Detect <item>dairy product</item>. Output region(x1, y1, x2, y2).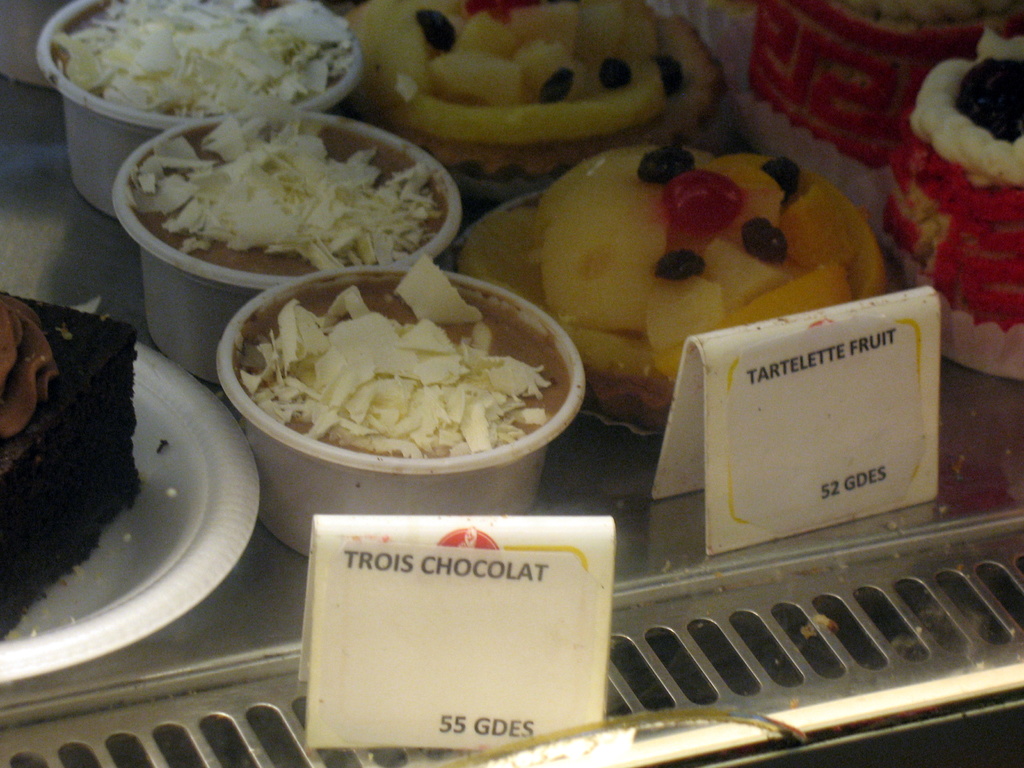
region(884, 18, 1023, 327).
